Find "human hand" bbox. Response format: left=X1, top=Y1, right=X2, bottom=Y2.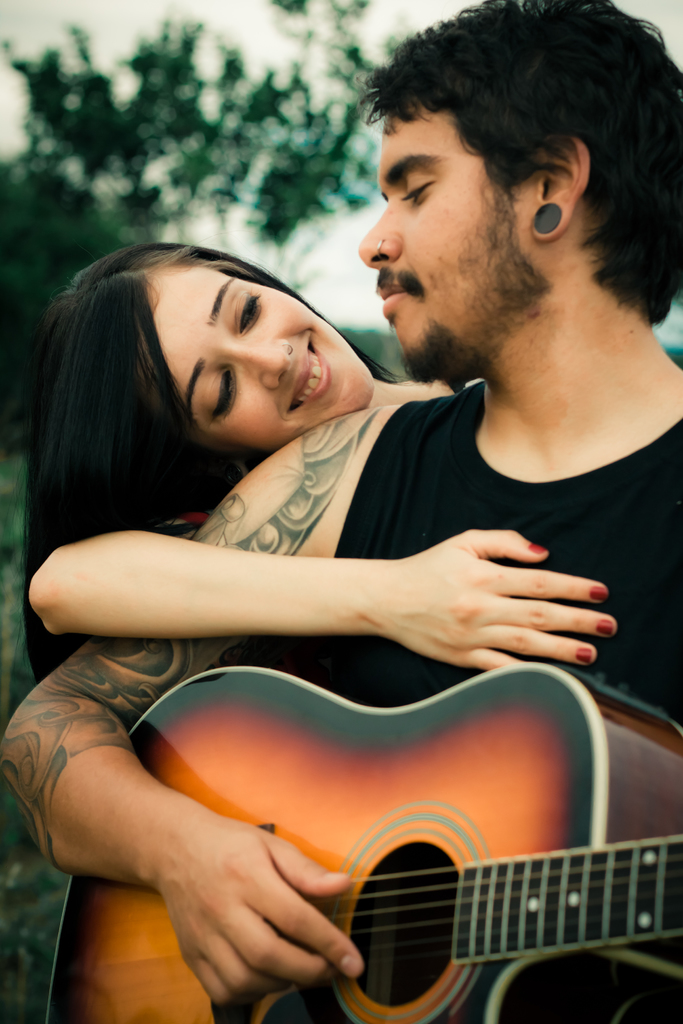
left=161, top=810, right=368, bottom=1011.
